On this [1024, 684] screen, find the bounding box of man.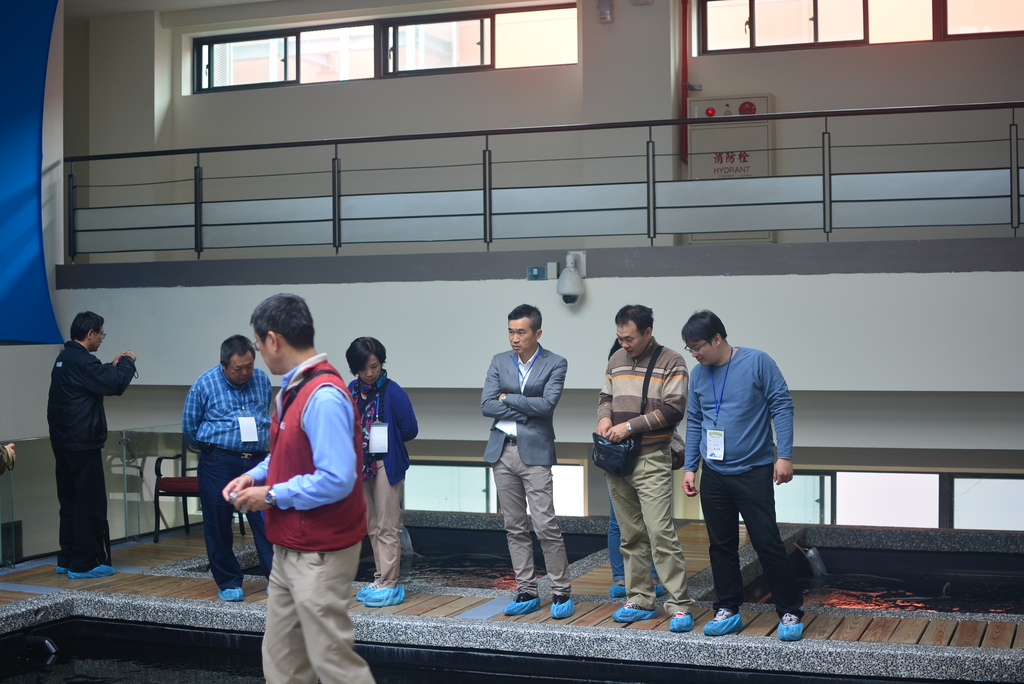
Bounding box: region(594, 301, 692, 629).
